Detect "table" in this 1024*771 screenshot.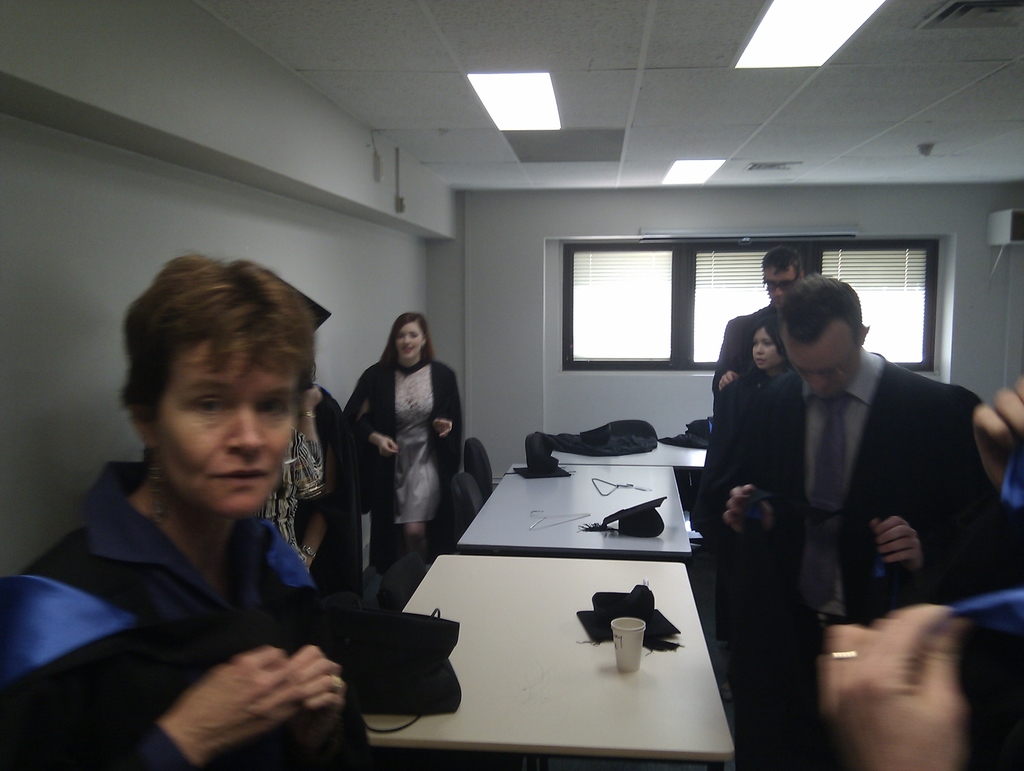
Detection: region(455, 461, 692, 550).
